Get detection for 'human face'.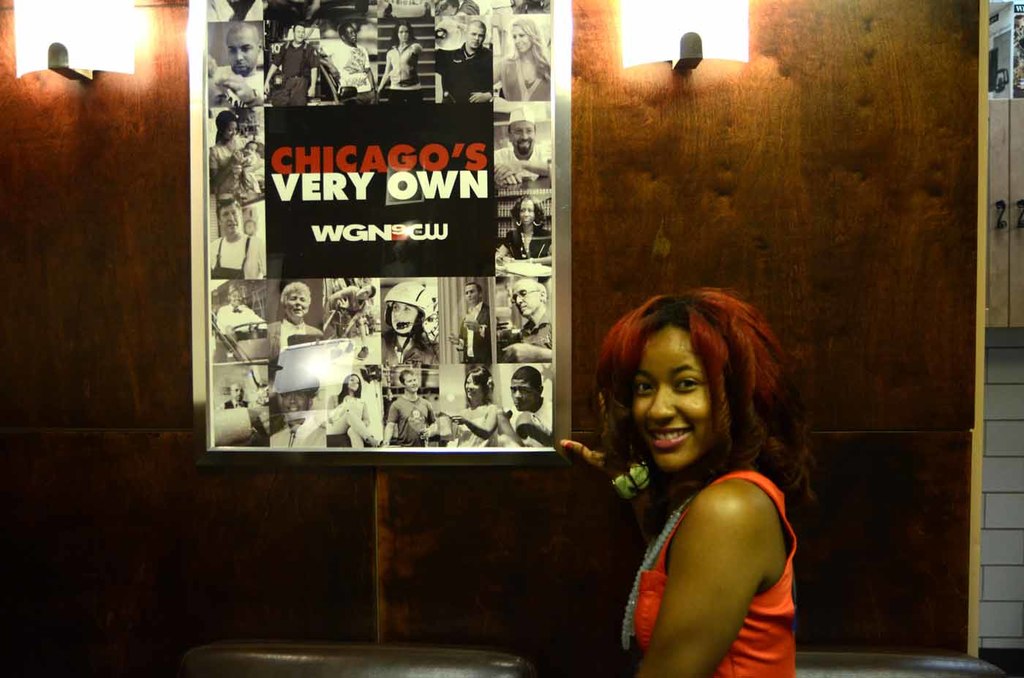
Detection: bbox=[518, 203, 534, 222].
